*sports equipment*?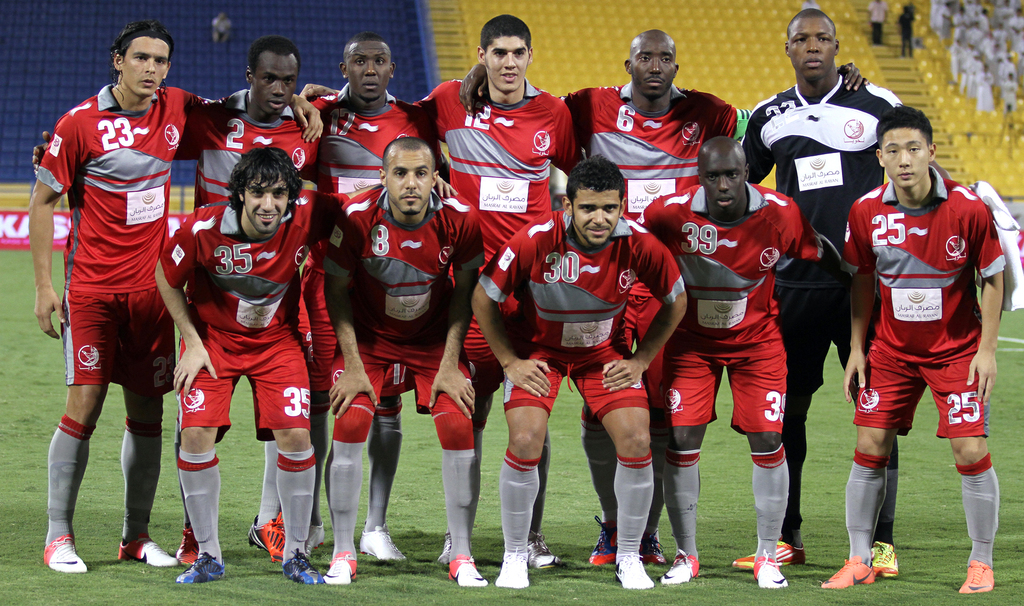
[x1=959, y1=562, x2=995, y2=592]
